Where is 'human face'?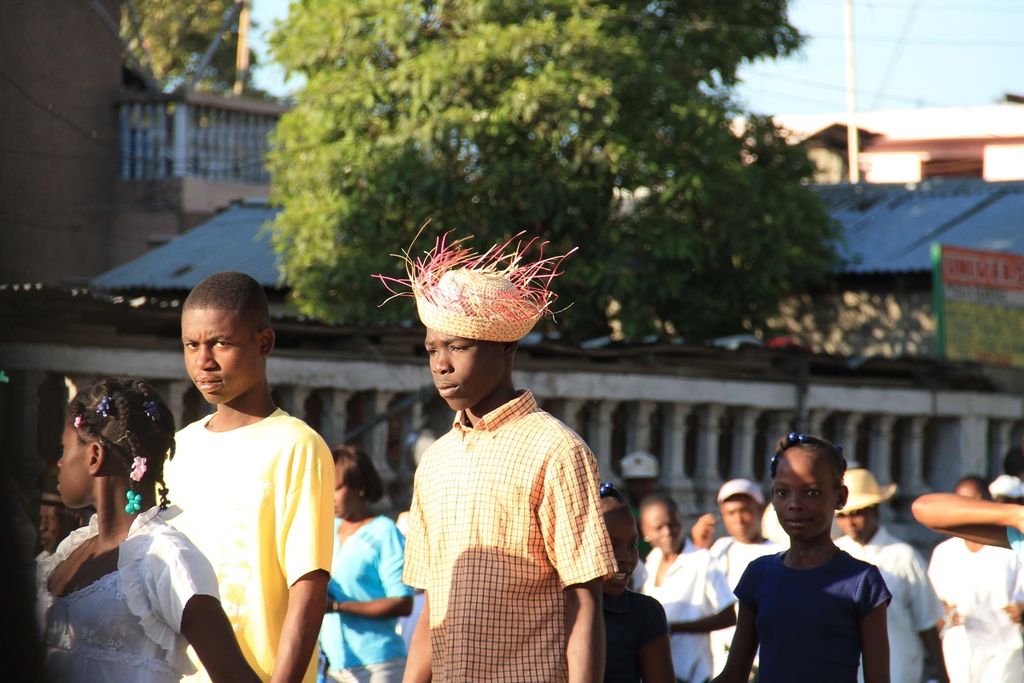
428,325,500,406.
